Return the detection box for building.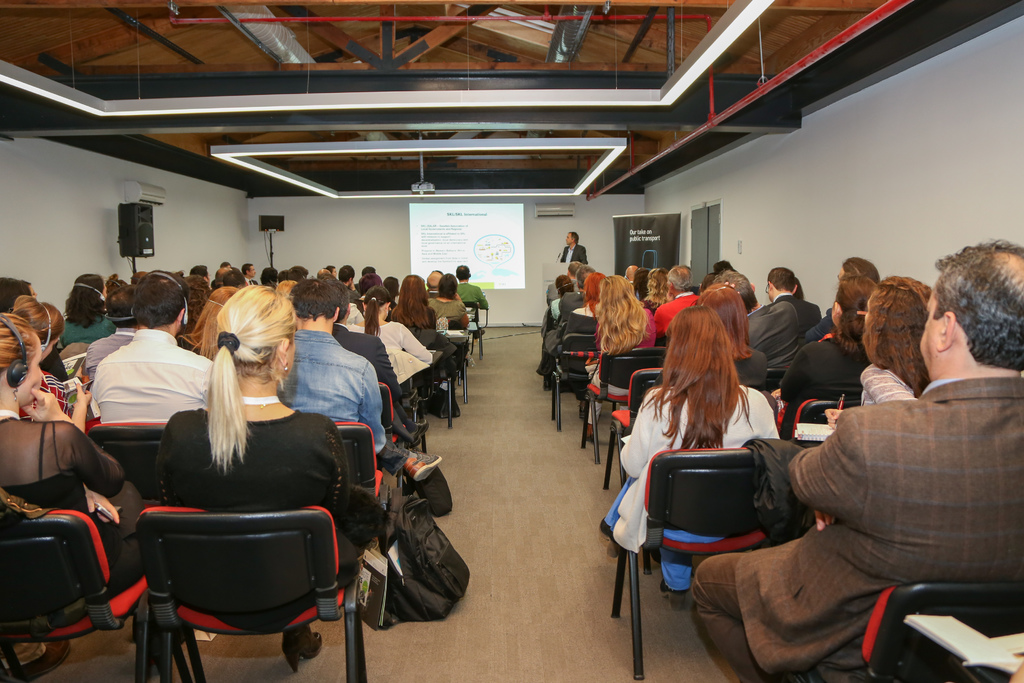
select_region(0, 0, 1023, 682).
